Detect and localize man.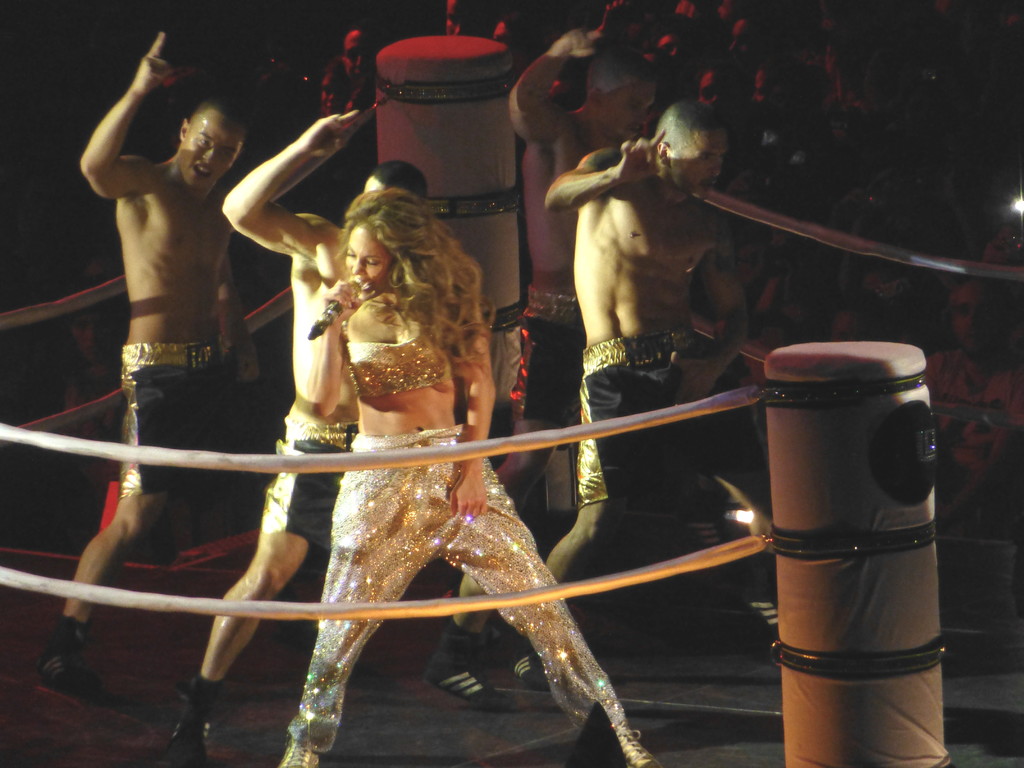
Localized at {"x1": 509, "y1": 101, "x2": 753, "y2": 663}.
